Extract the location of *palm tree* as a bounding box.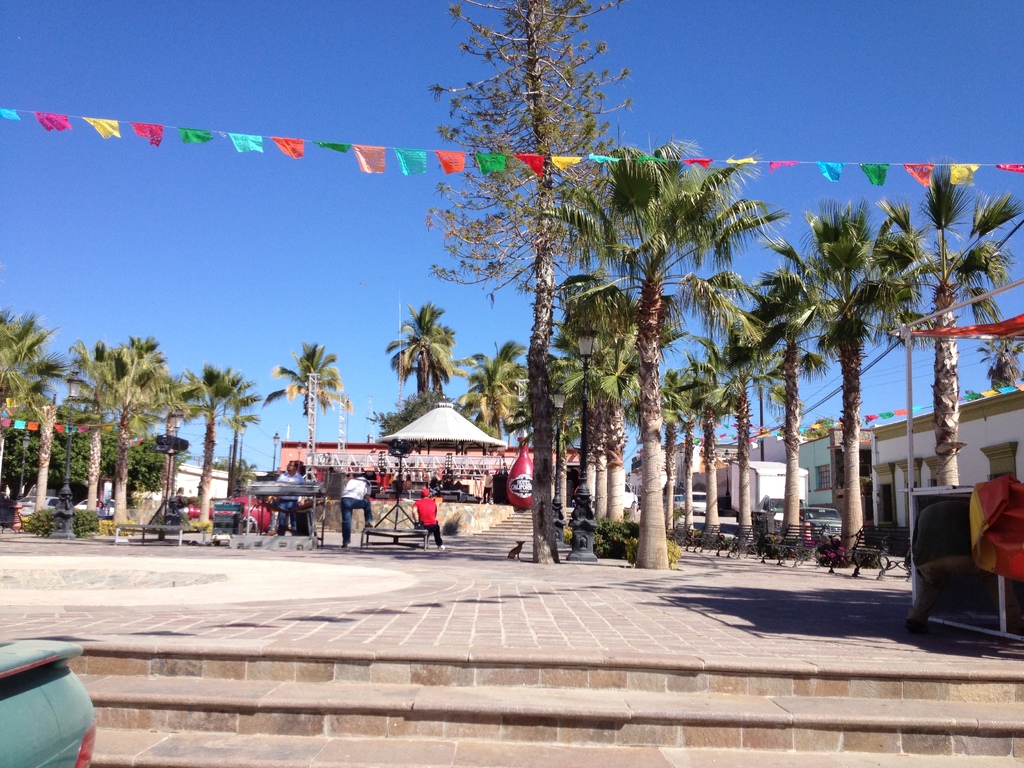
396, 311, 447, 405.
